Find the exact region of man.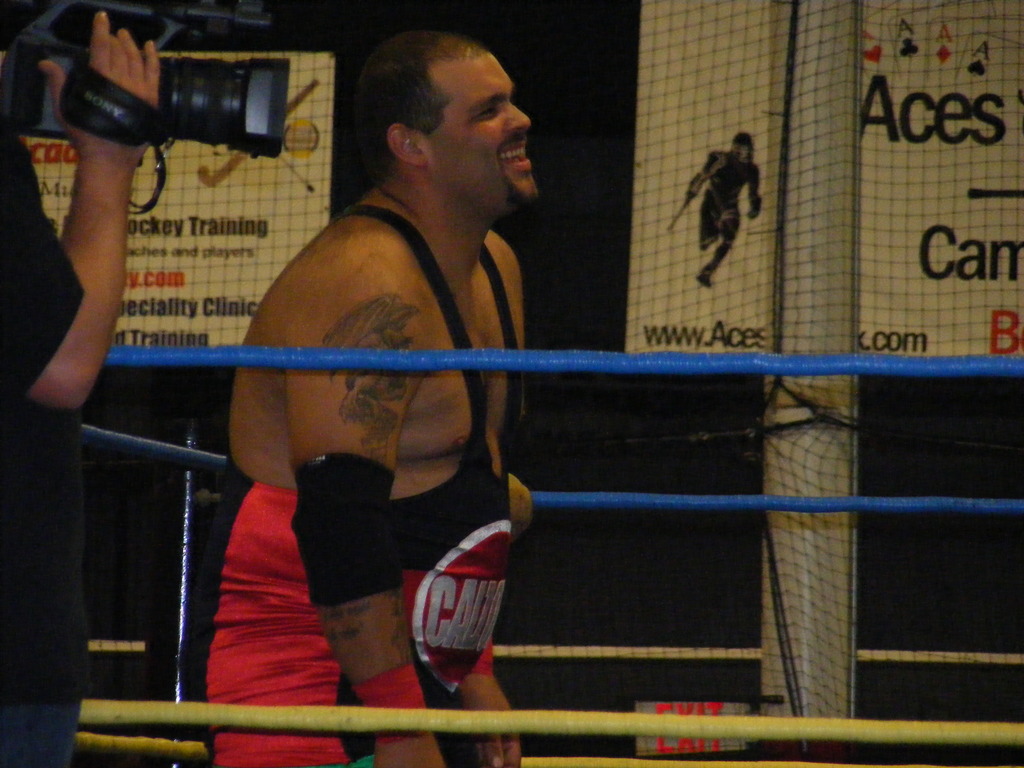
Exact region: <box>237,19,545,758</box>.
